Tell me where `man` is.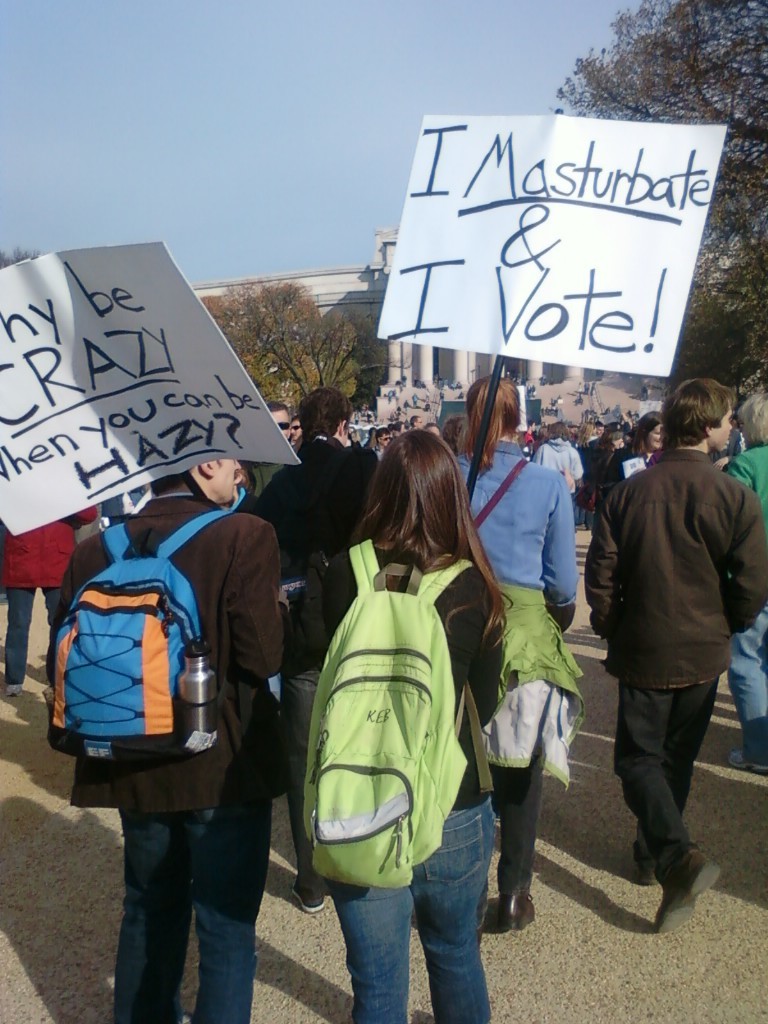
`man` is at 581 359 755 944.
